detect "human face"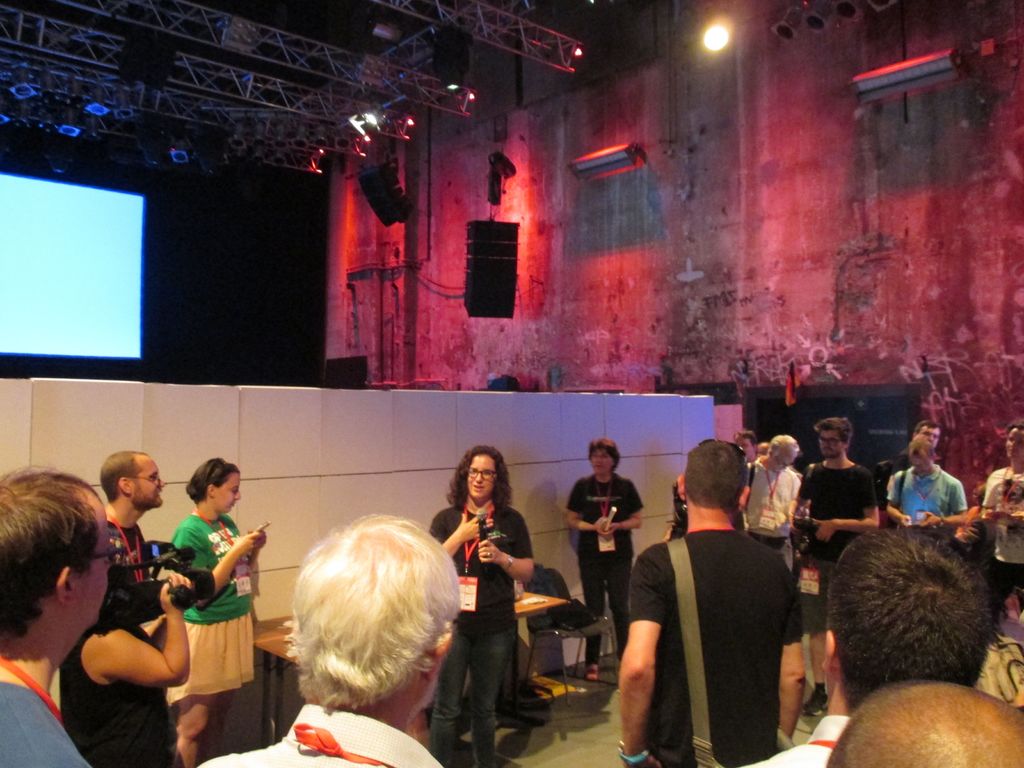
bbox(909, 450, 930, 478)
